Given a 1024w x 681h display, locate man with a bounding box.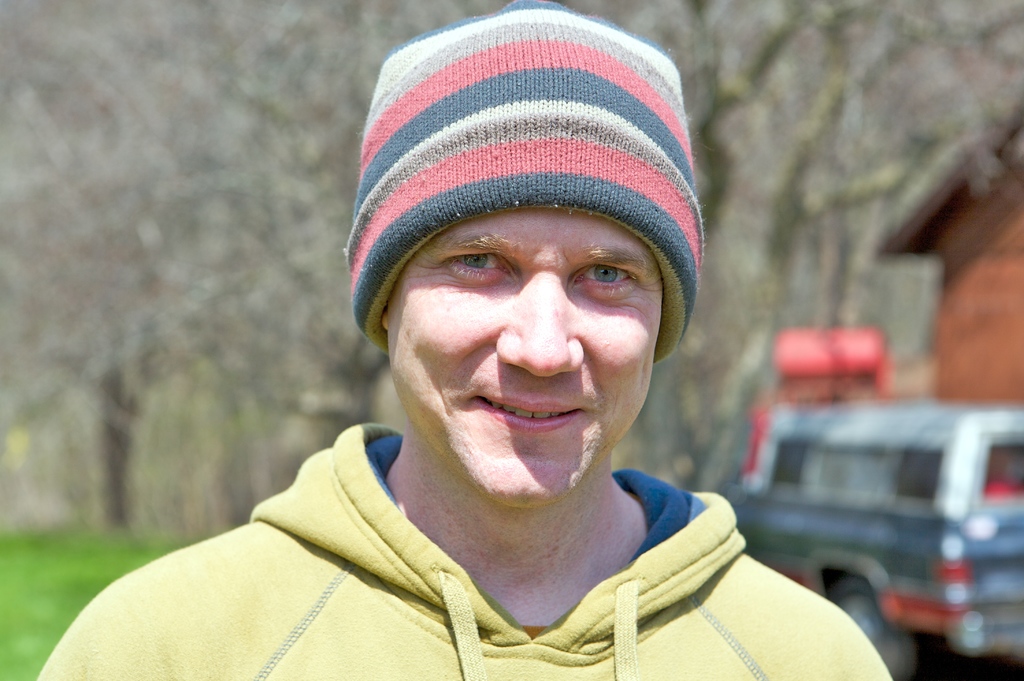
Located: detection(50, 49, 902, 680).
